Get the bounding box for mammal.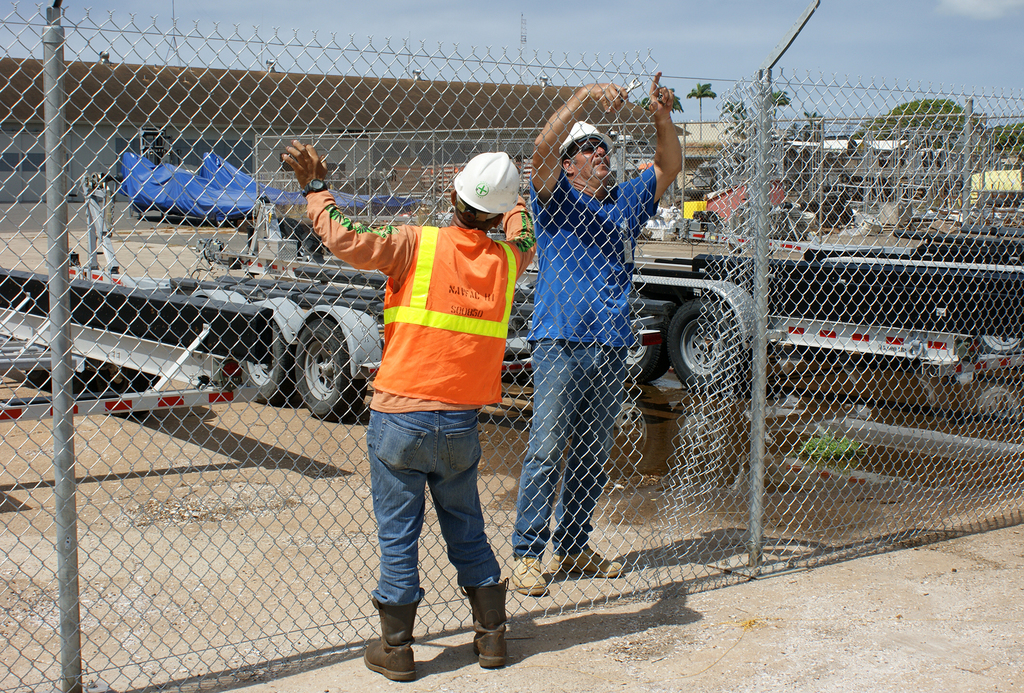
<bbox>306, 161, 538, 643</bbox>.
